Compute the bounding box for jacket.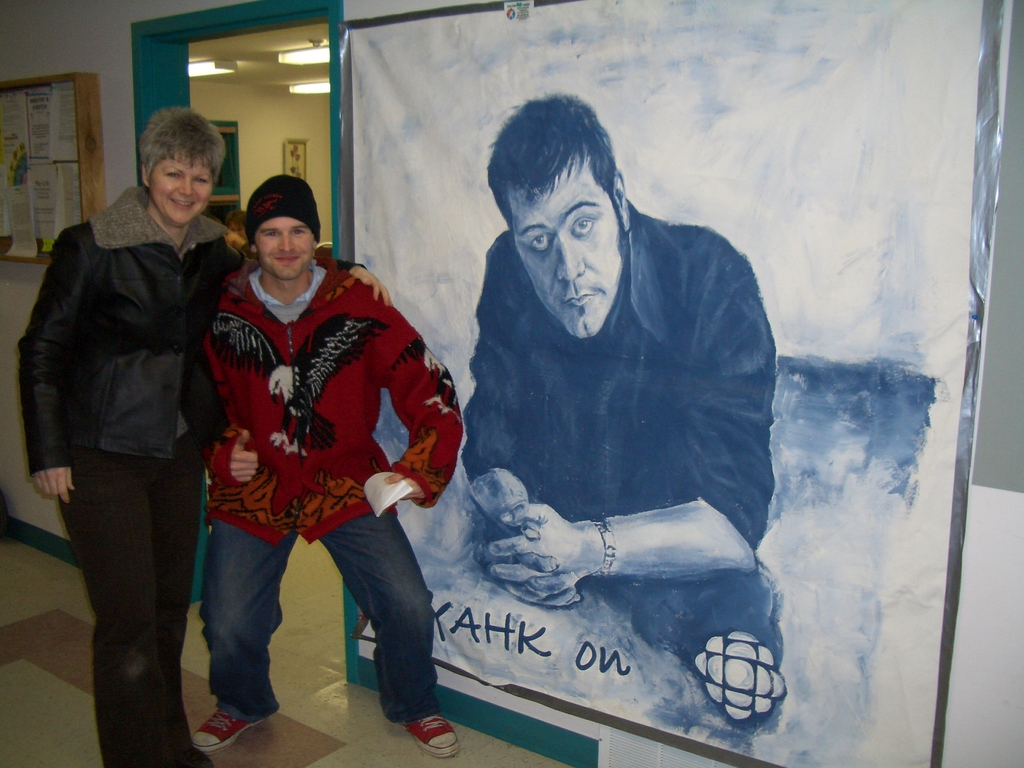
bbox=(207, 257, 468, 536).
